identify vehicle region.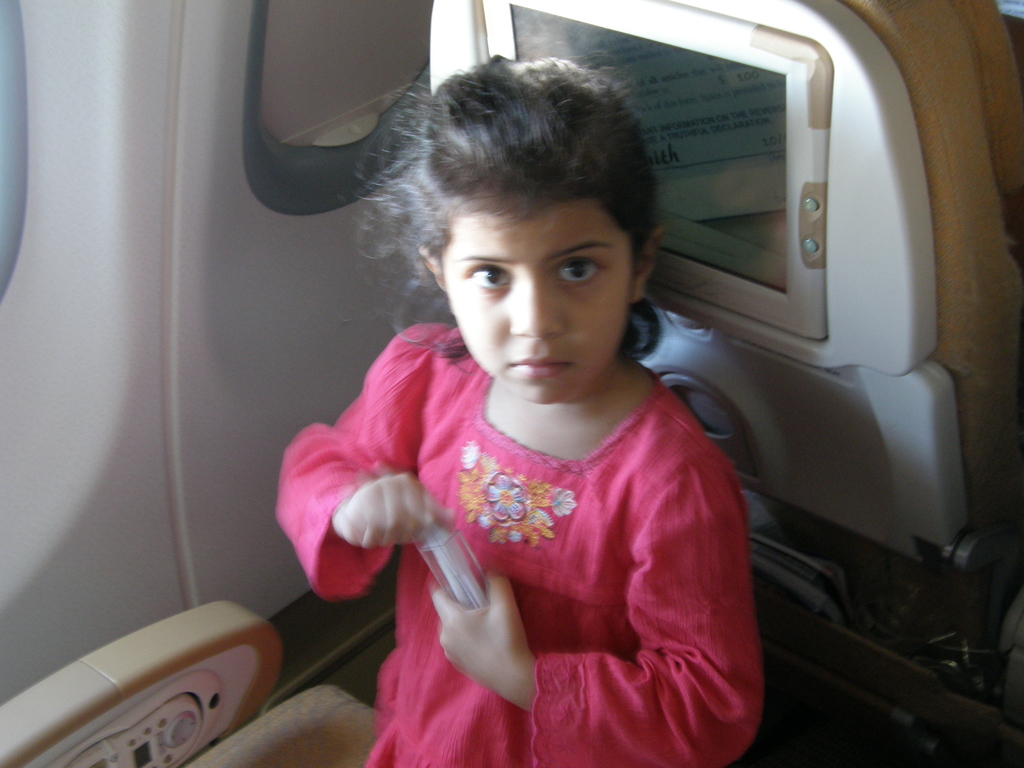
Region: box(0, 0, 1023, 767).
